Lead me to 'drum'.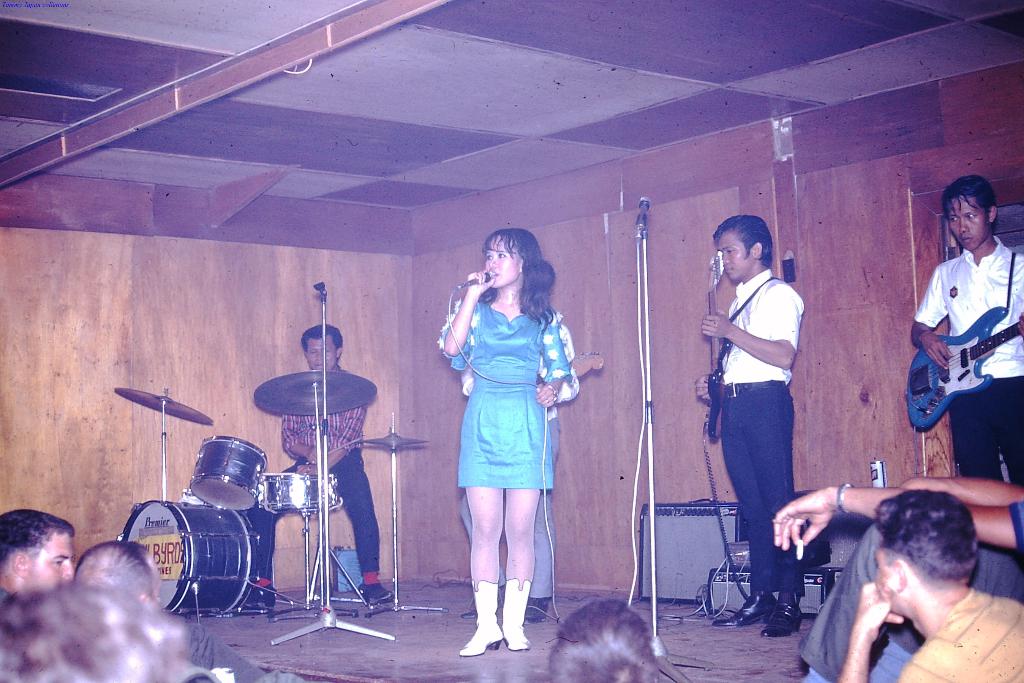
Lead to [left=257, top=473, right=342, bottom=516].
